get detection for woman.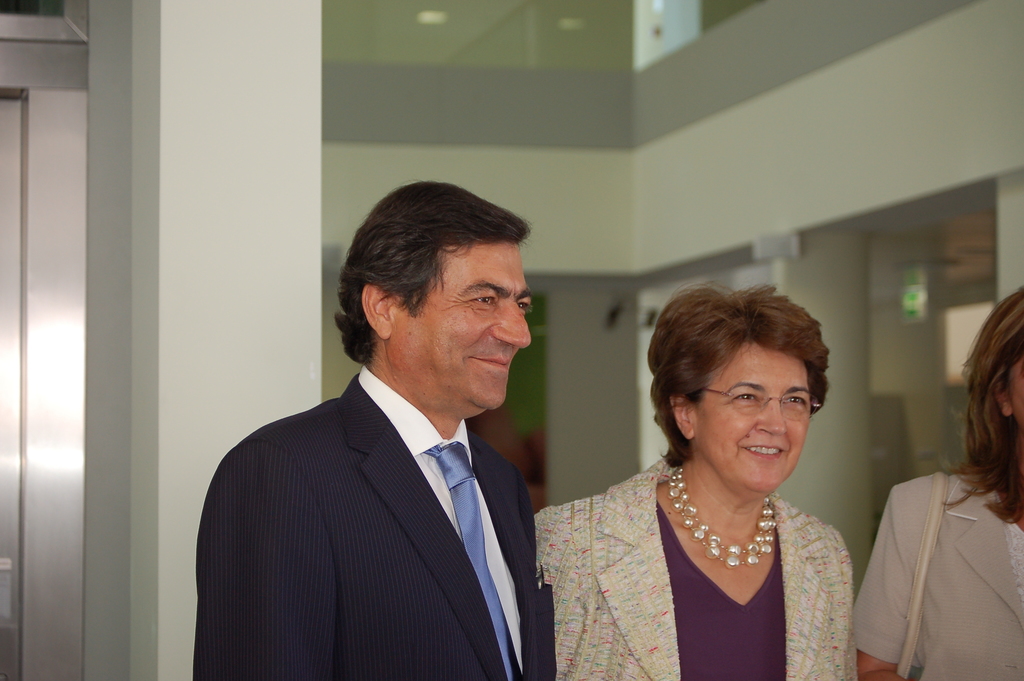
Detection: 546 282 886 668.
